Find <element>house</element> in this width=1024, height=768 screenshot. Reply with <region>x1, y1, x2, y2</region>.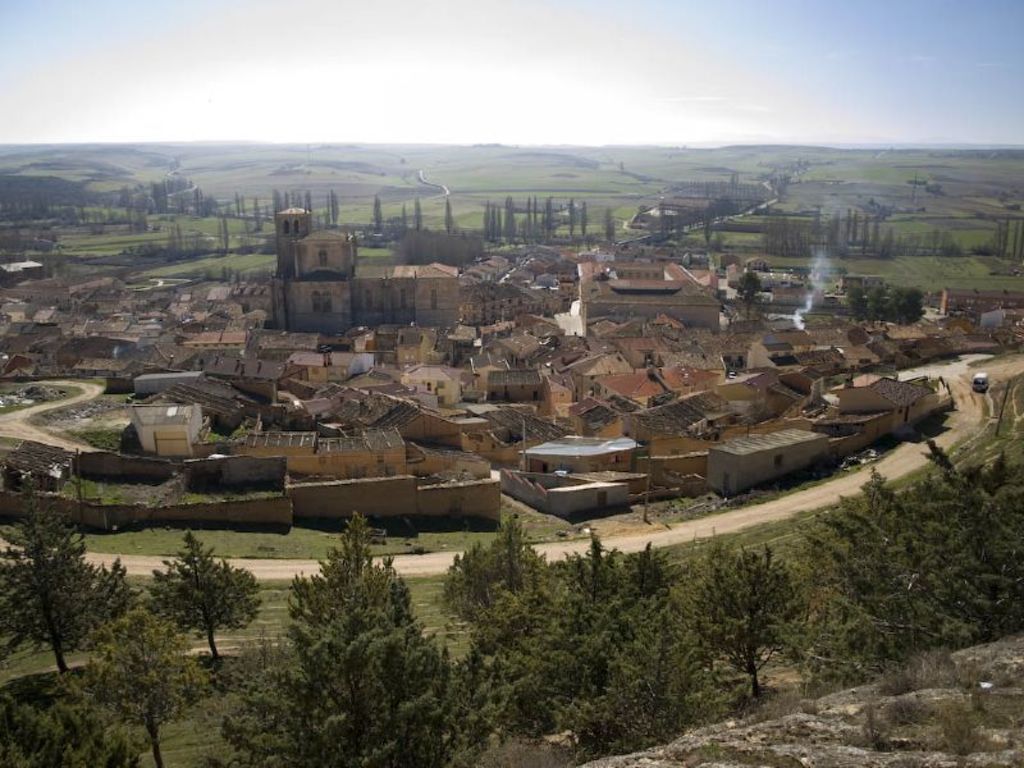
<region>554, 256, 727, 335</region>.
